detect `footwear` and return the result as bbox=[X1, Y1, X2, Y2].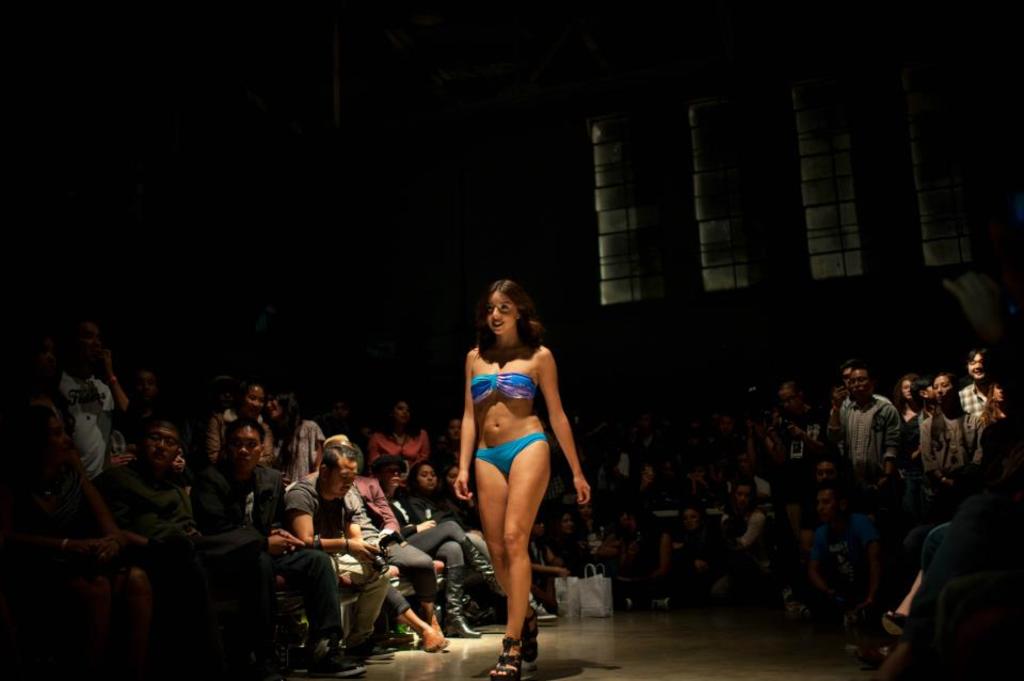
bbox=[464, 538, 516, 603].
